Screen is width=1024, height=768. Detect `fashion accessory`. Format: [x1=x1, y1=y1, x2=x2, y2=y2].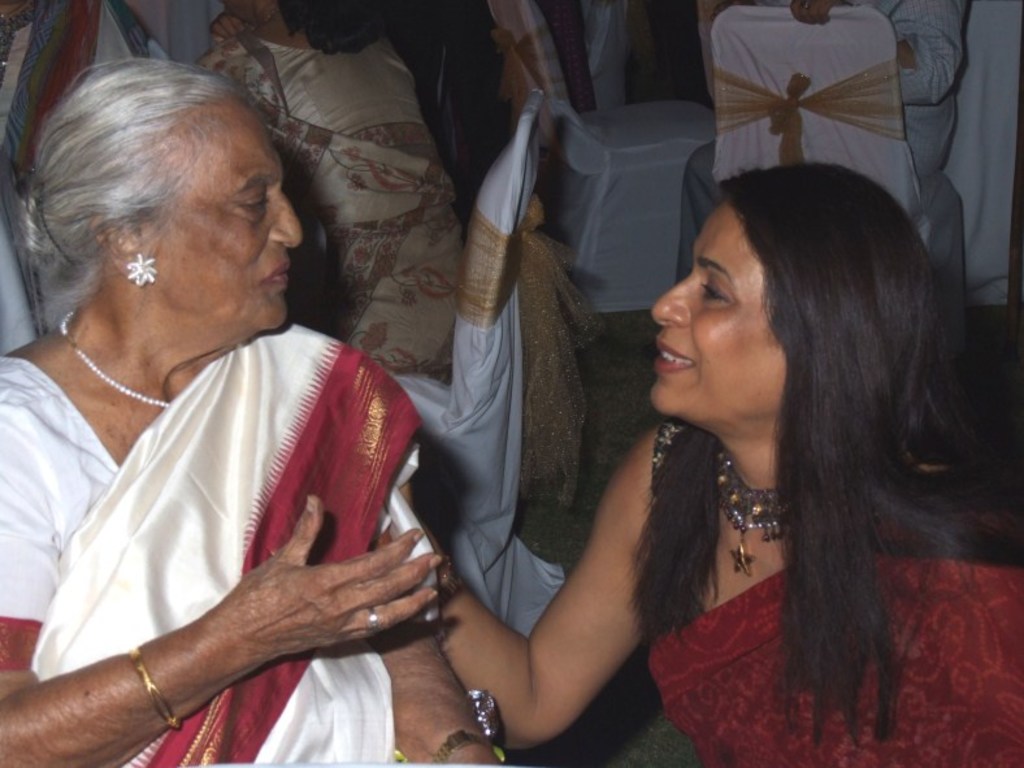
[x1=125, y1=645, x2=186, y2=737].
